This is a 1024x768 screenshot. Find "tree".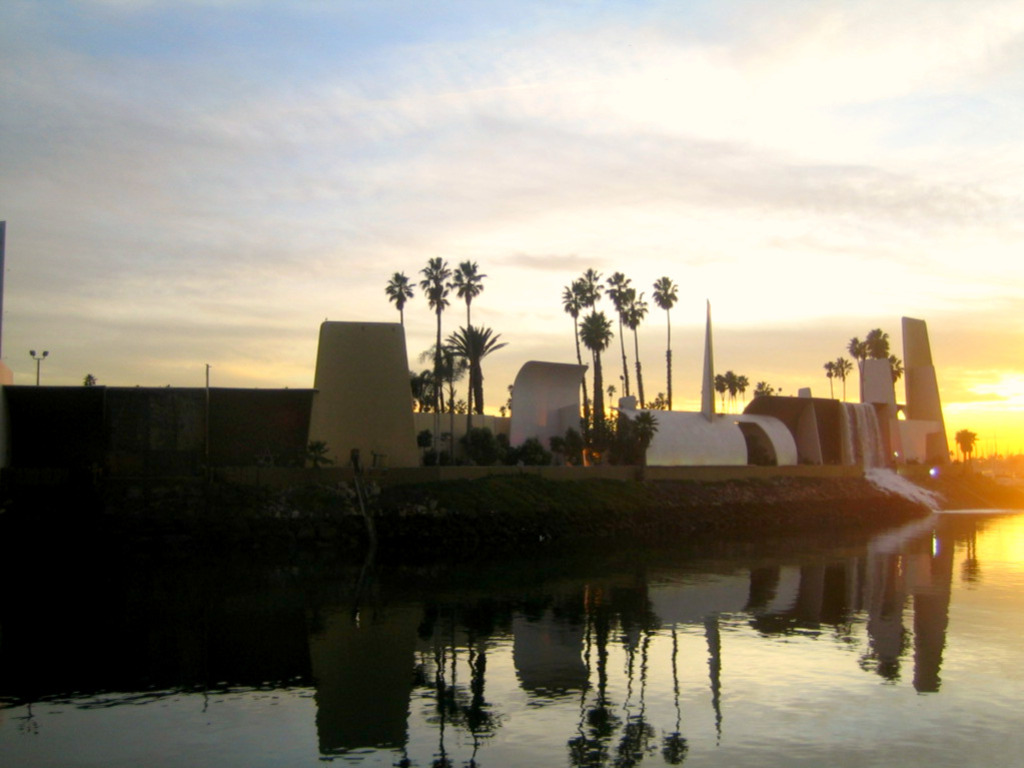
Bounding box: crop(462, 257, 488, 427).
